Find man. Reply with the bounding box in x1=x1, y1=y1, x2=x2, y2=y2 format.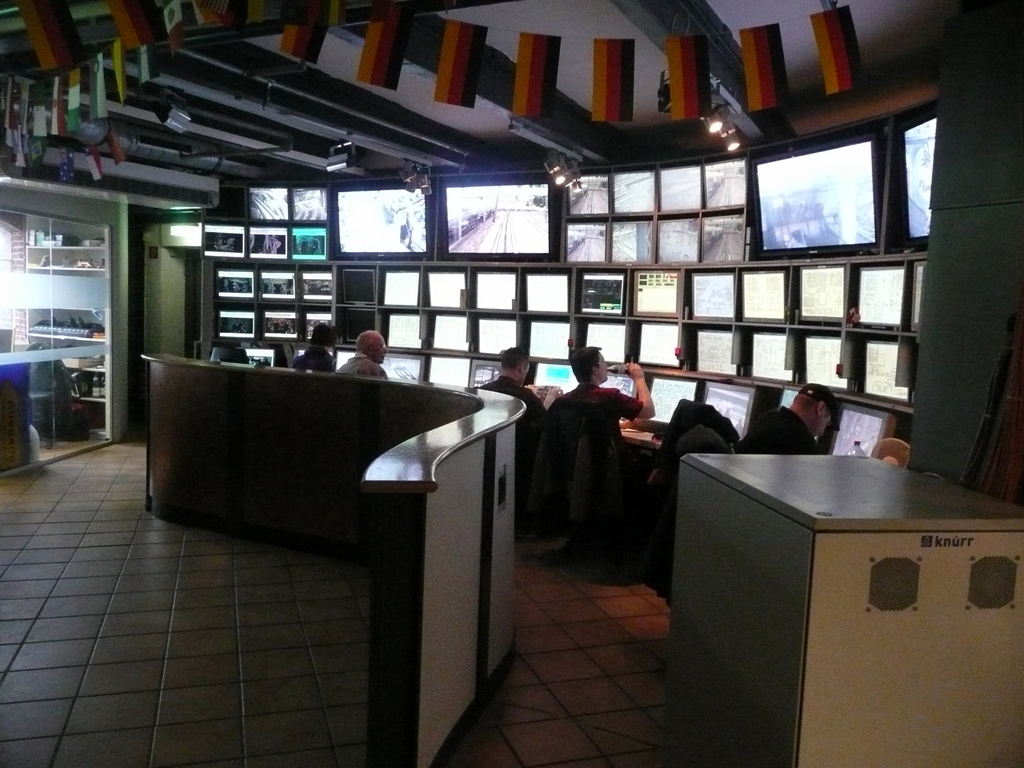
x1=552, y1=344, x2=653, y2=481.
